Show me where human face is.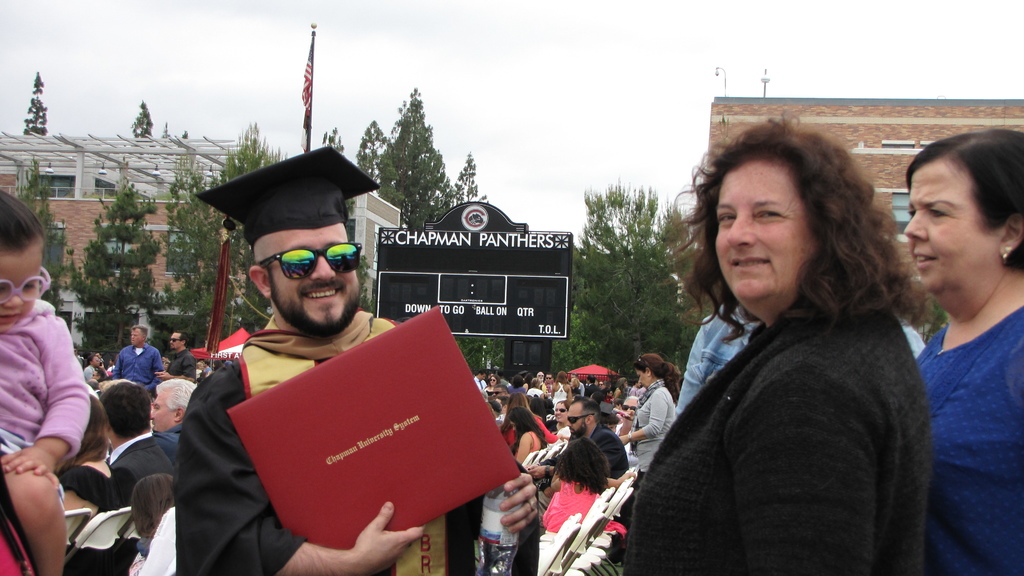
human face is at (left=271, top=222, right=364, bottom=340).
